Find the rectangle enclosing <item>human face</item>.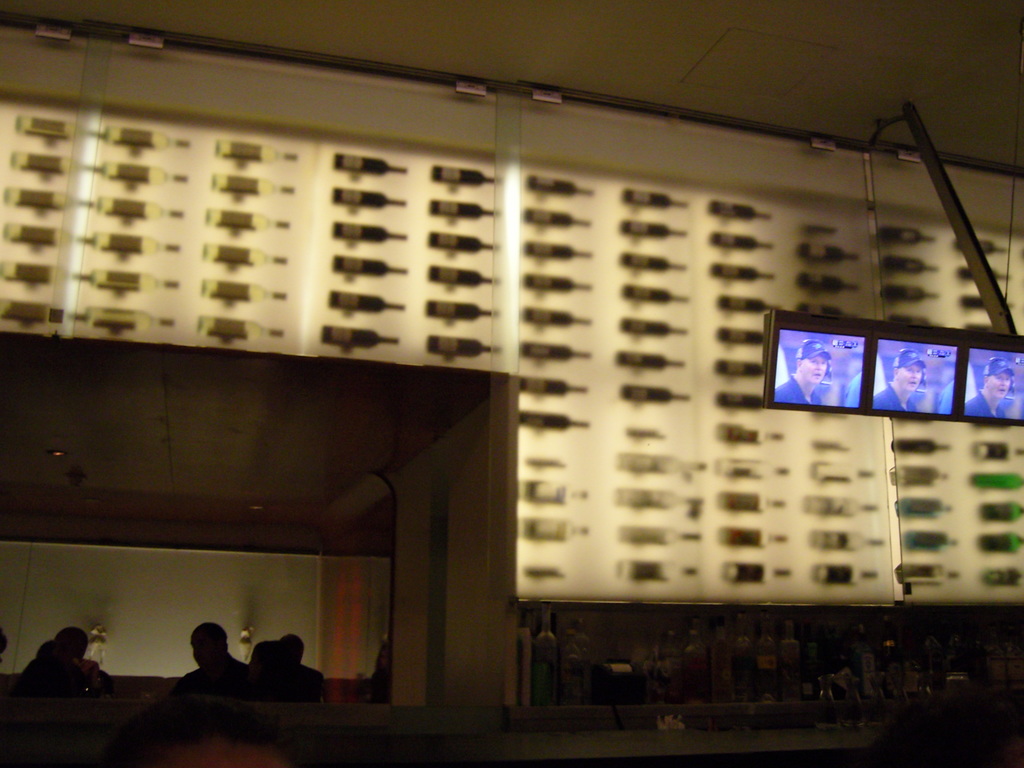
[795, 356, 829, 388].
